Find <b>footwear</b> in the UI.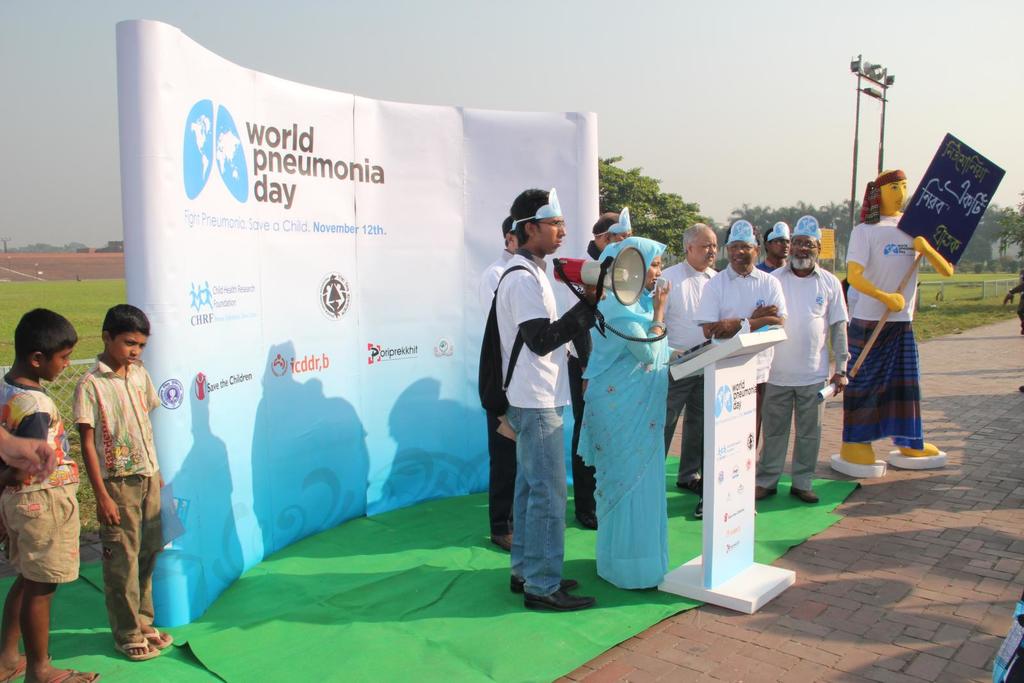
UI element at (675,472,700,495).
